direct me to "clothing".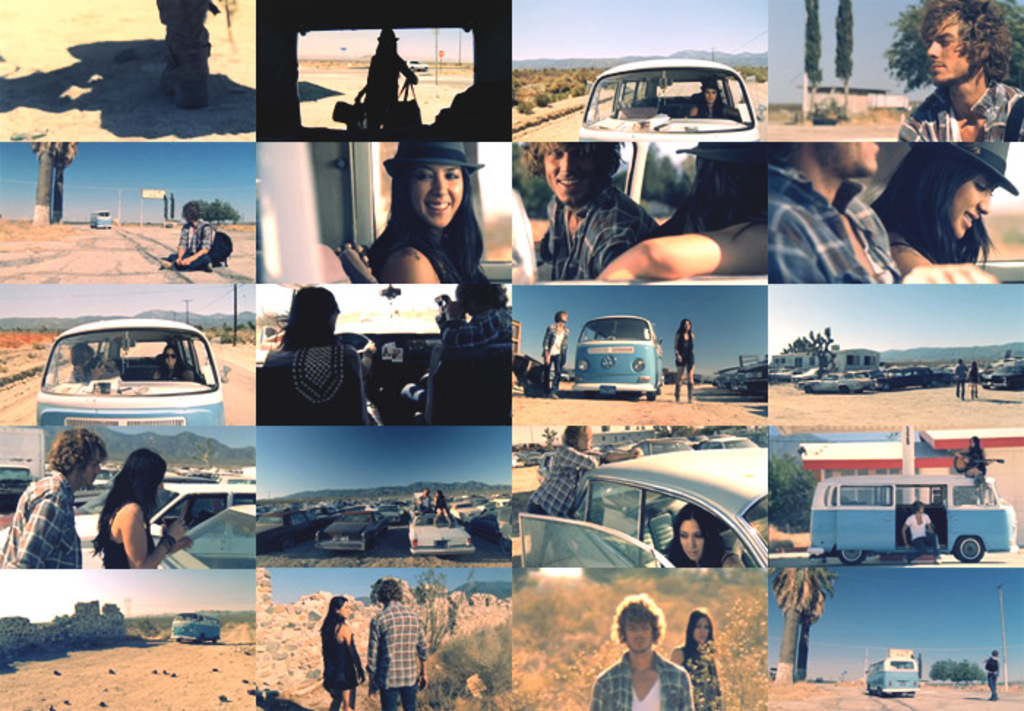
Direction: 369,221,477,290.
